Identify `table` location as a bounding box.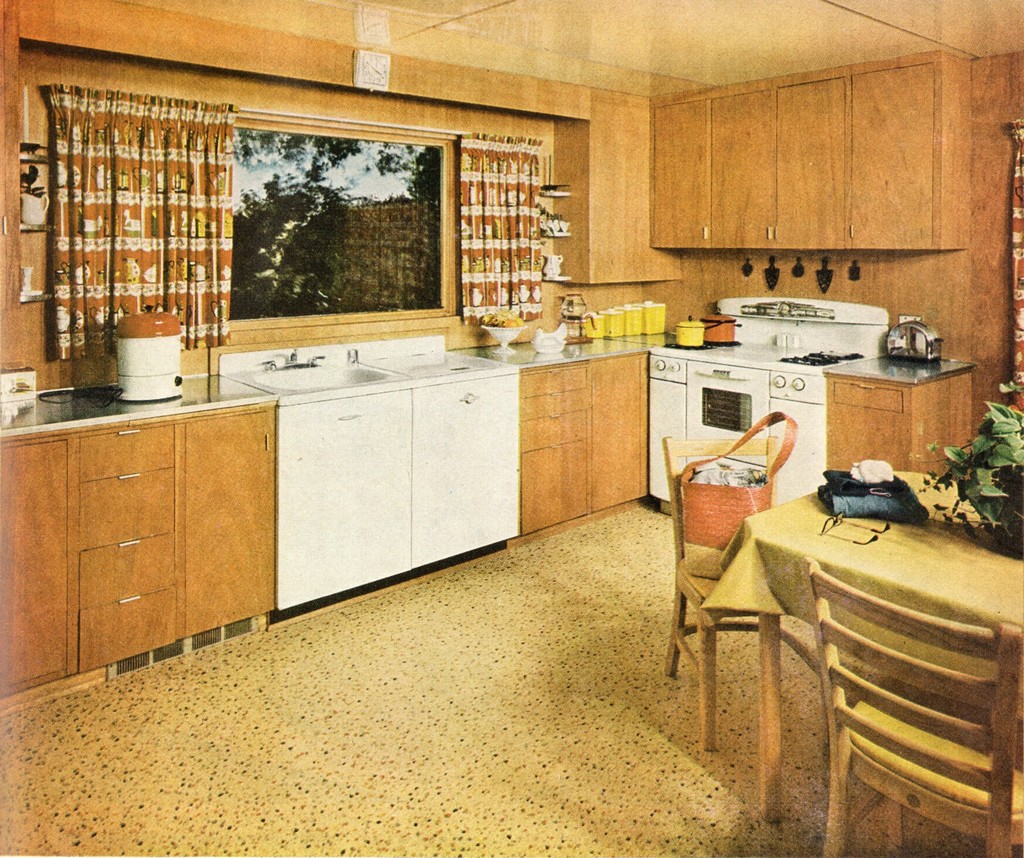
box=[733, 443, 1017, 844].
